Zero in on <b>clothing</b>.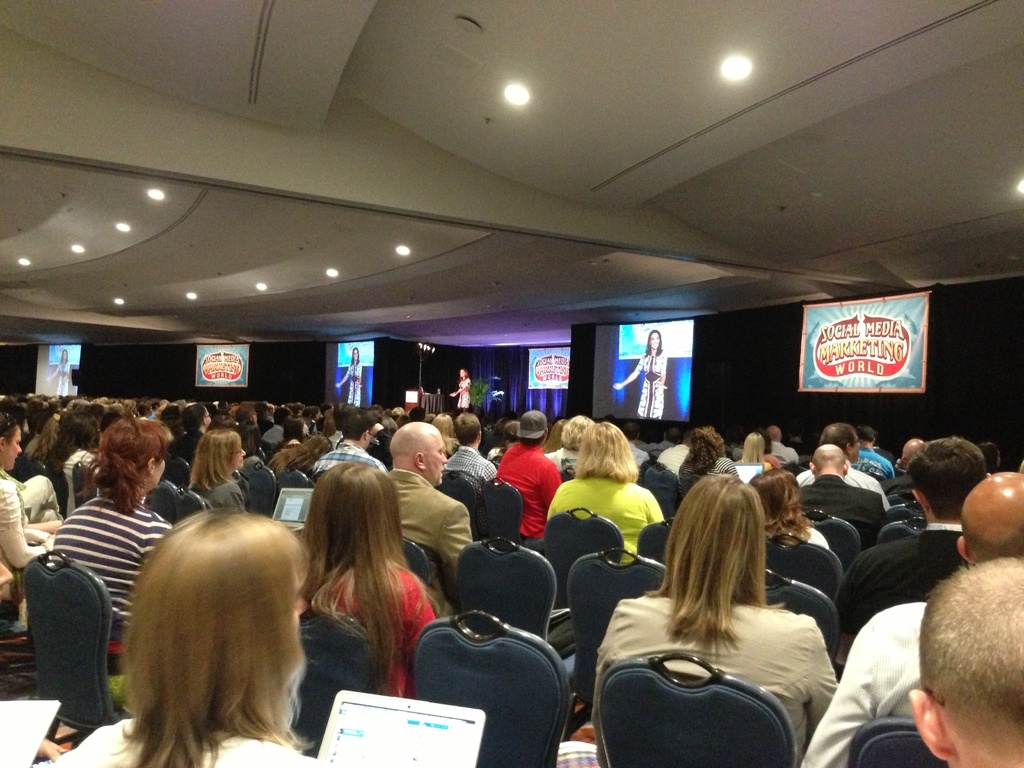
Zeroed in: [x1=770, y1=439, x2=801, y2=460].
